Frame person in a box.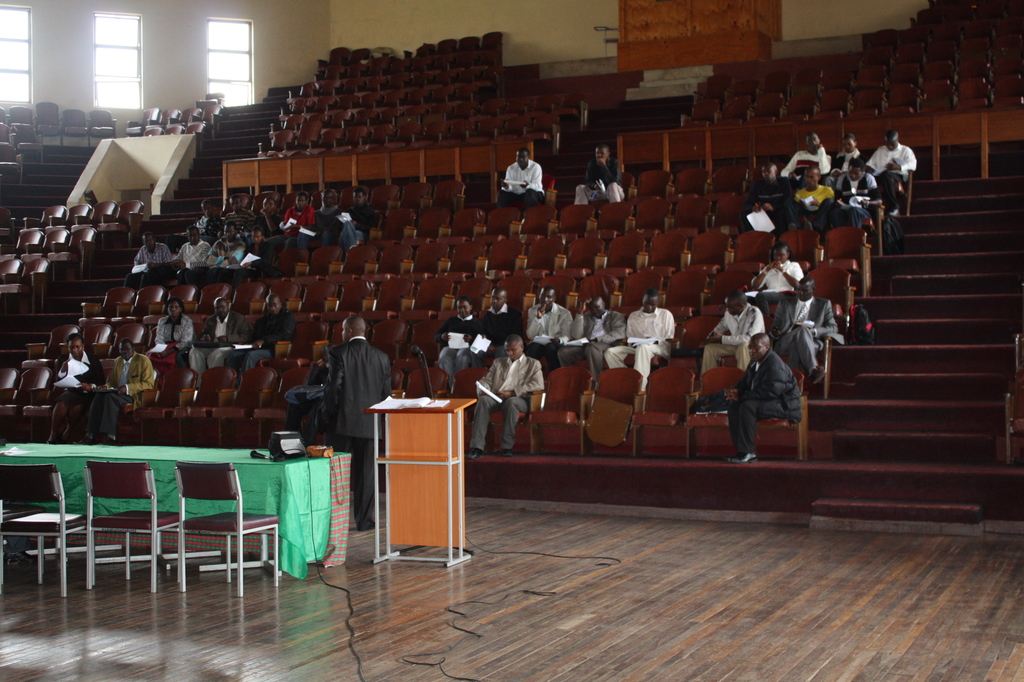
BBox(212, 218, 243, 273).
